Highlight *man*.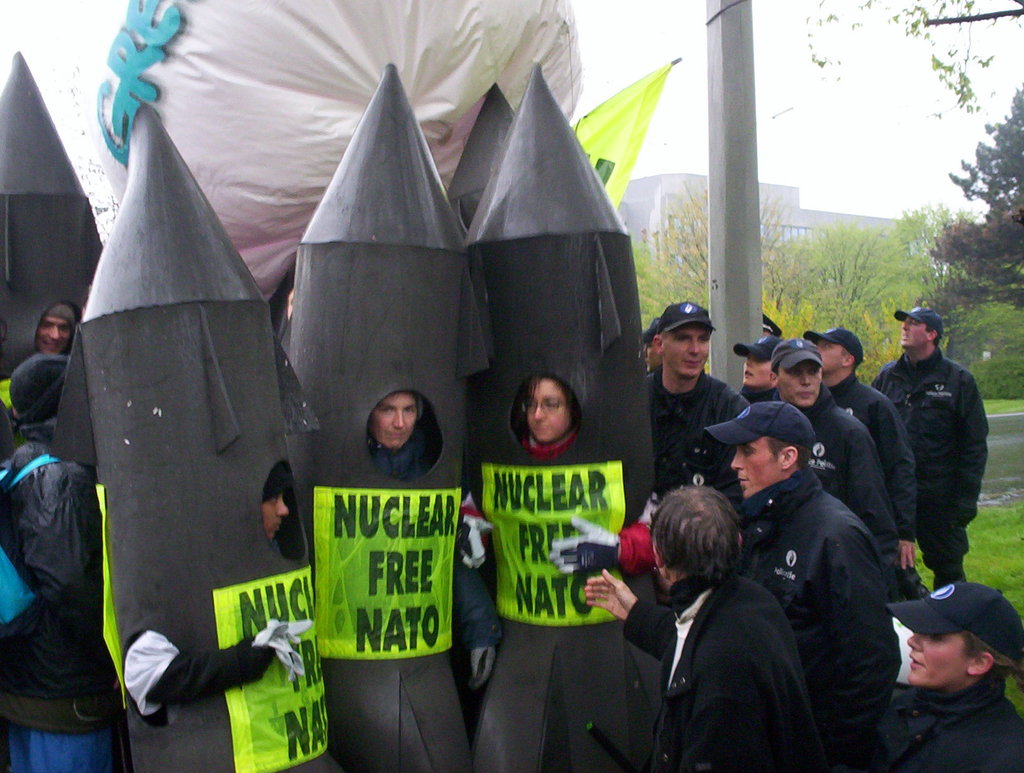
Highlighted region: Rect(701, 396, 892, 772).
